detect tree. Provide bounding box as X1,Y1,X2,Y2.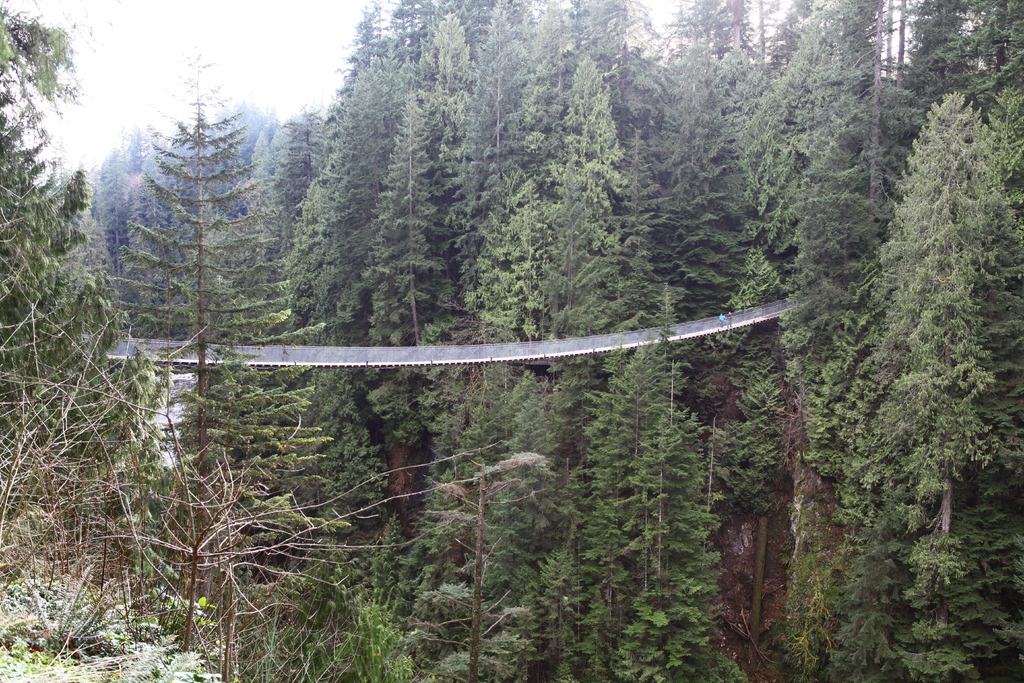
235,89,362,349.
